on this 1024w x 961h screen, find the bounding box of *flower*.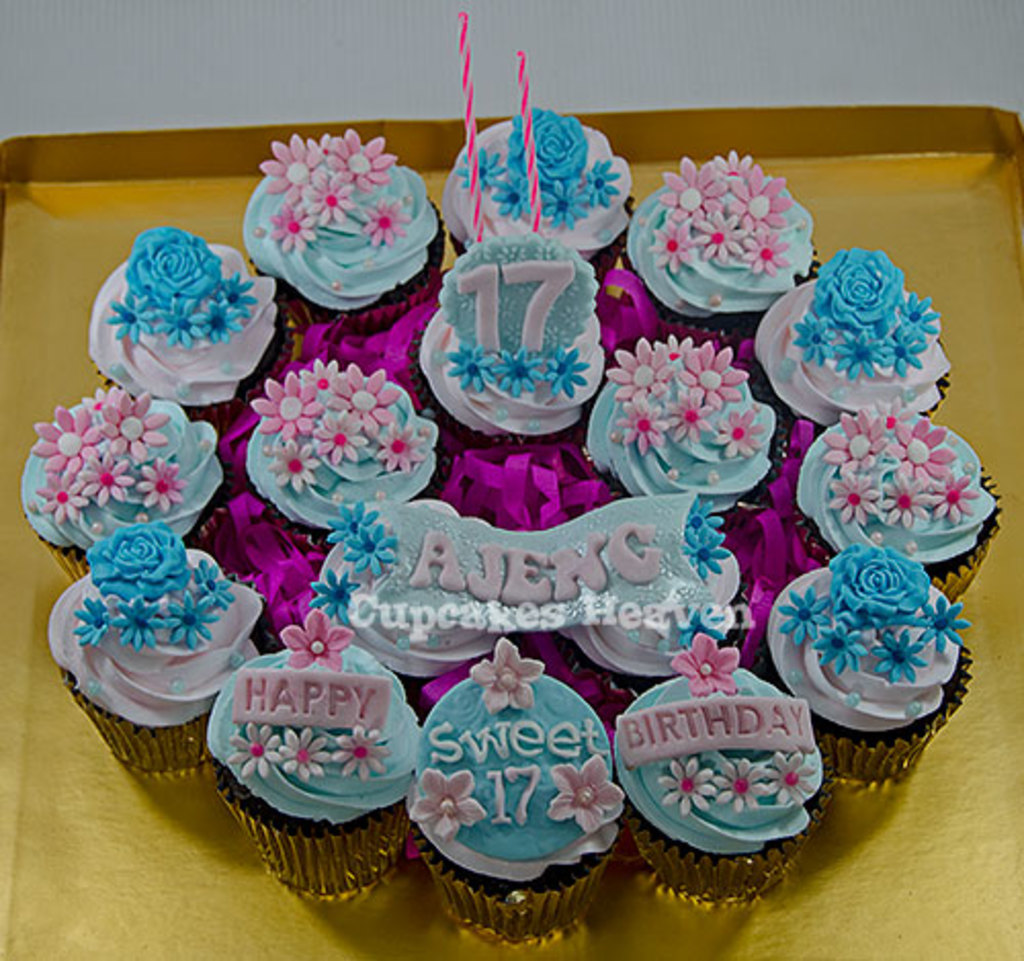
Bounding box: left=551, top=750, right=616, bottom=832.
